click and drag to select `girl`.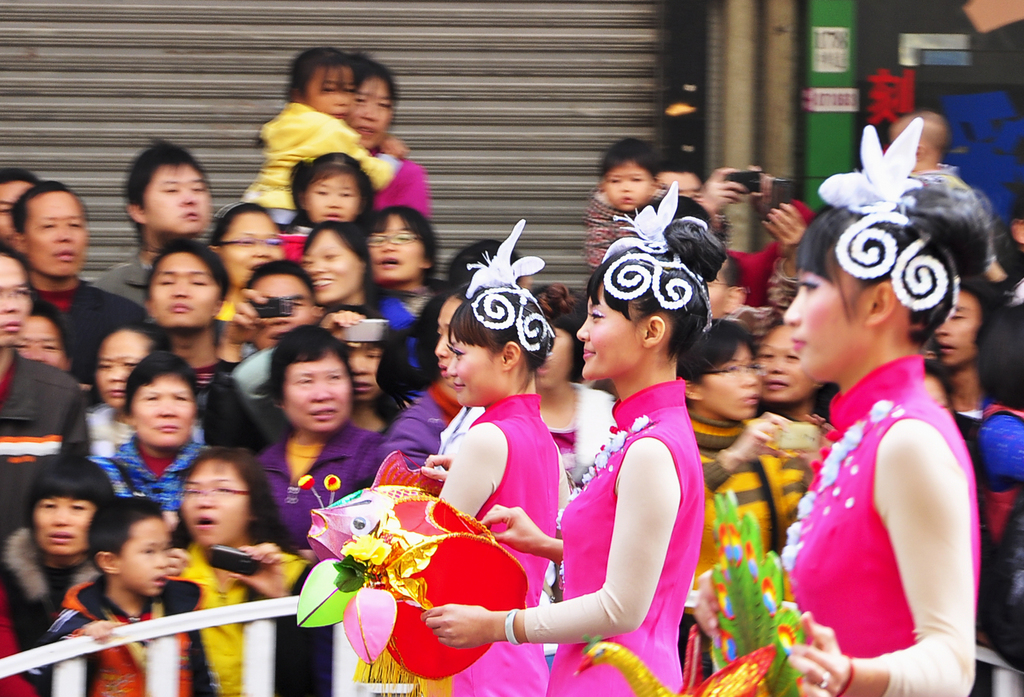
Selection: box=[415, 176, 730, 696].
